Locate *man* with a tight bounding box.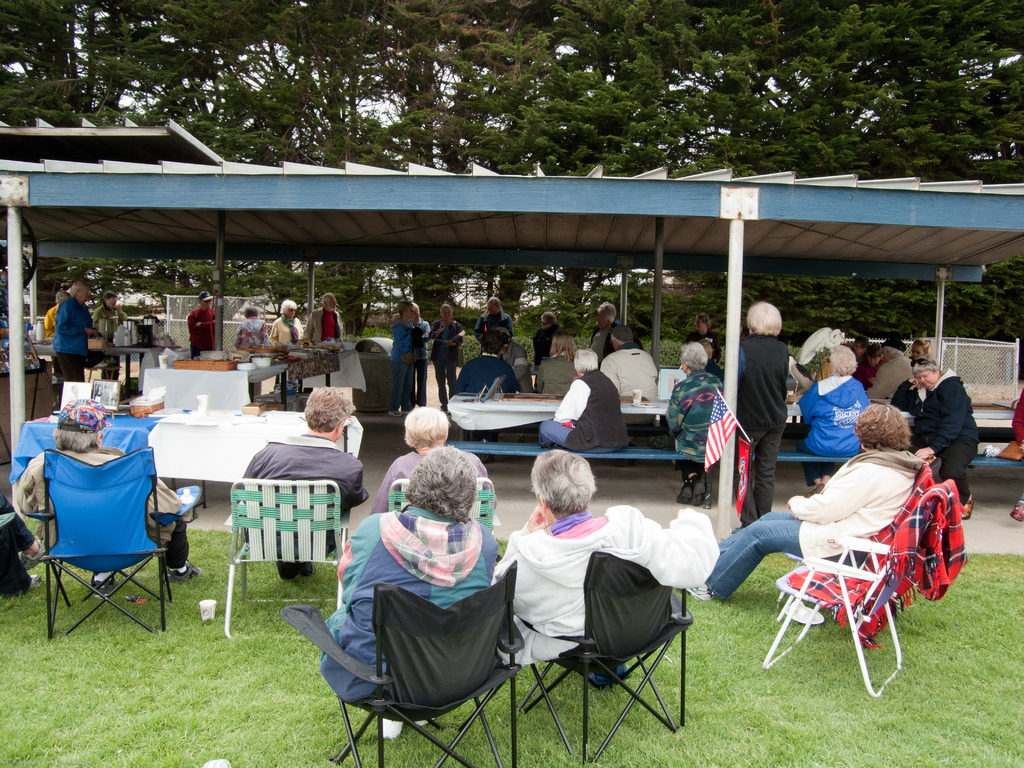
locate(495, 450, 721, 691).
